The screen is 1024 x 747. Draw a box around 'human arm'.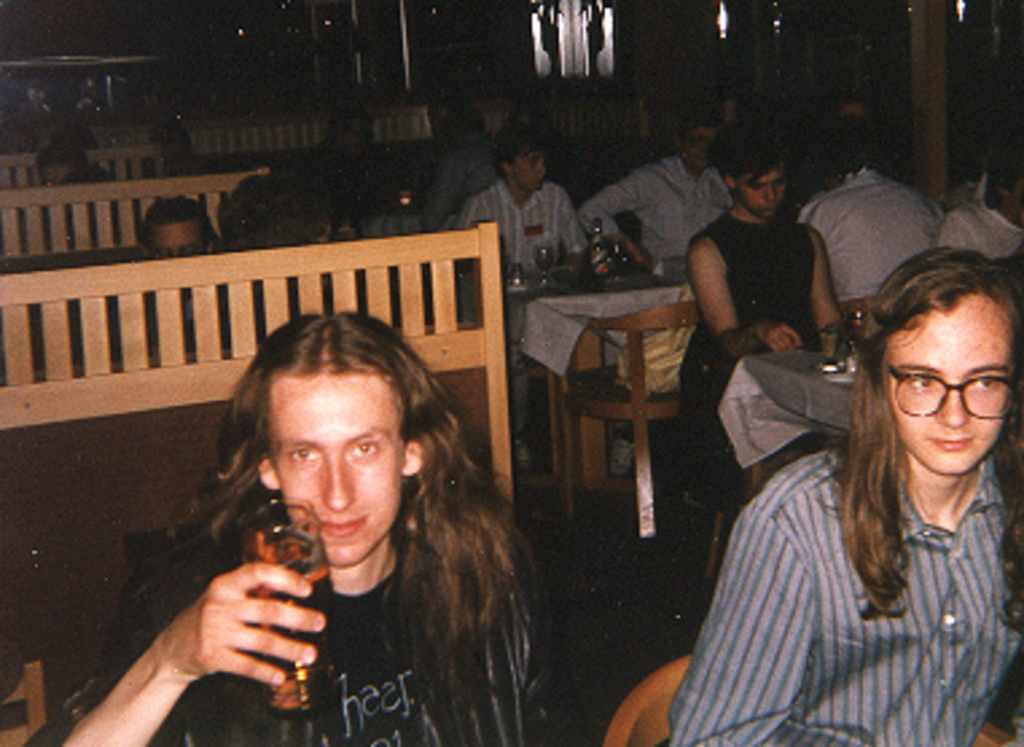
<bbox>806, 212, 849, 365</bbox>.
